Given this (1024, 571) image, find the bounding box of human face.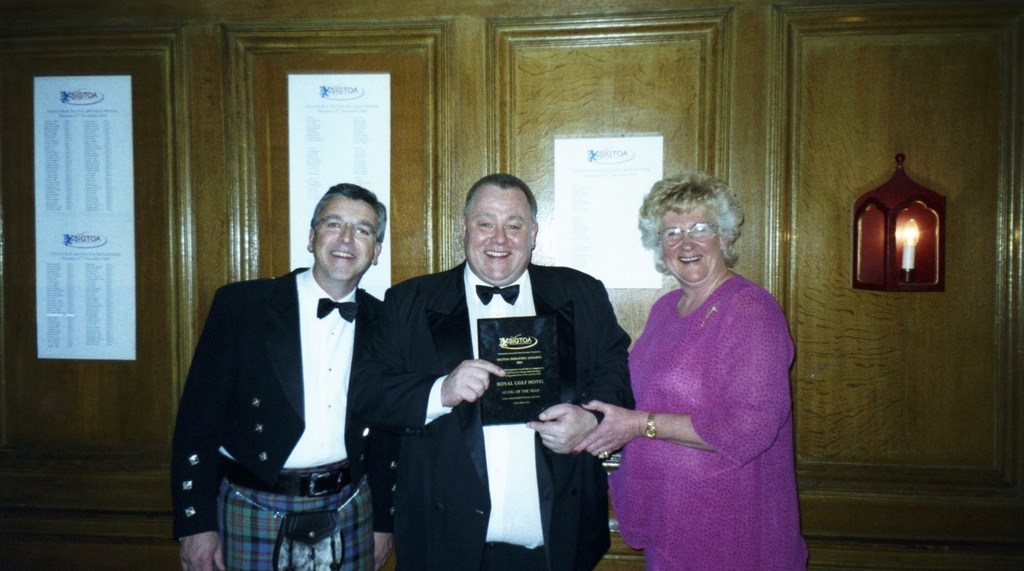
316, 187, 378, 288.
